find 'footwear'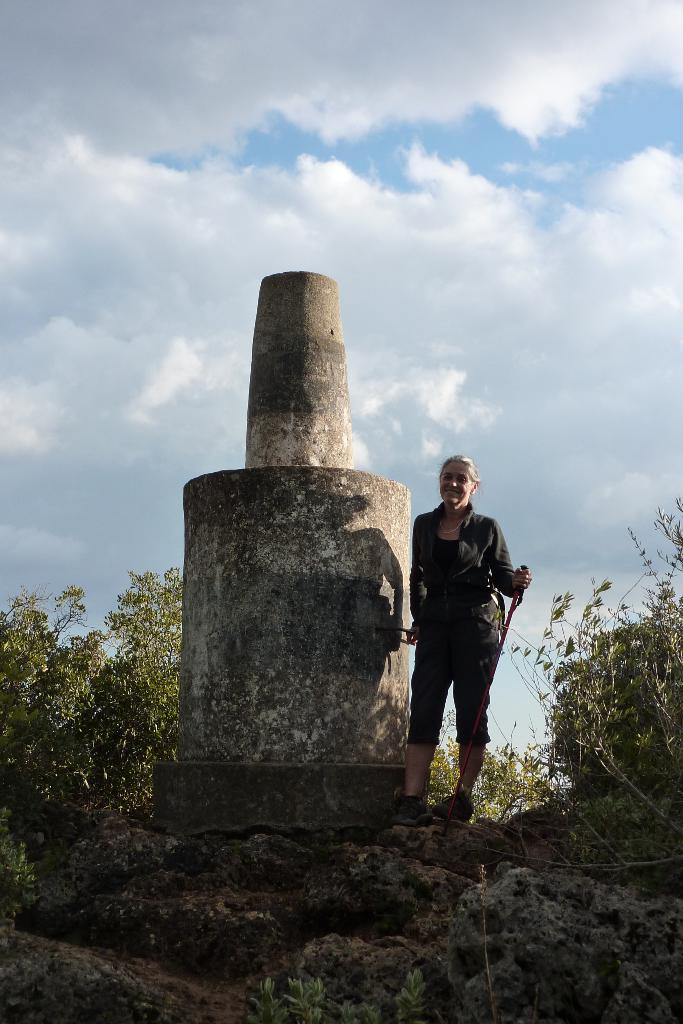
<box>365,787,438,836</box>
